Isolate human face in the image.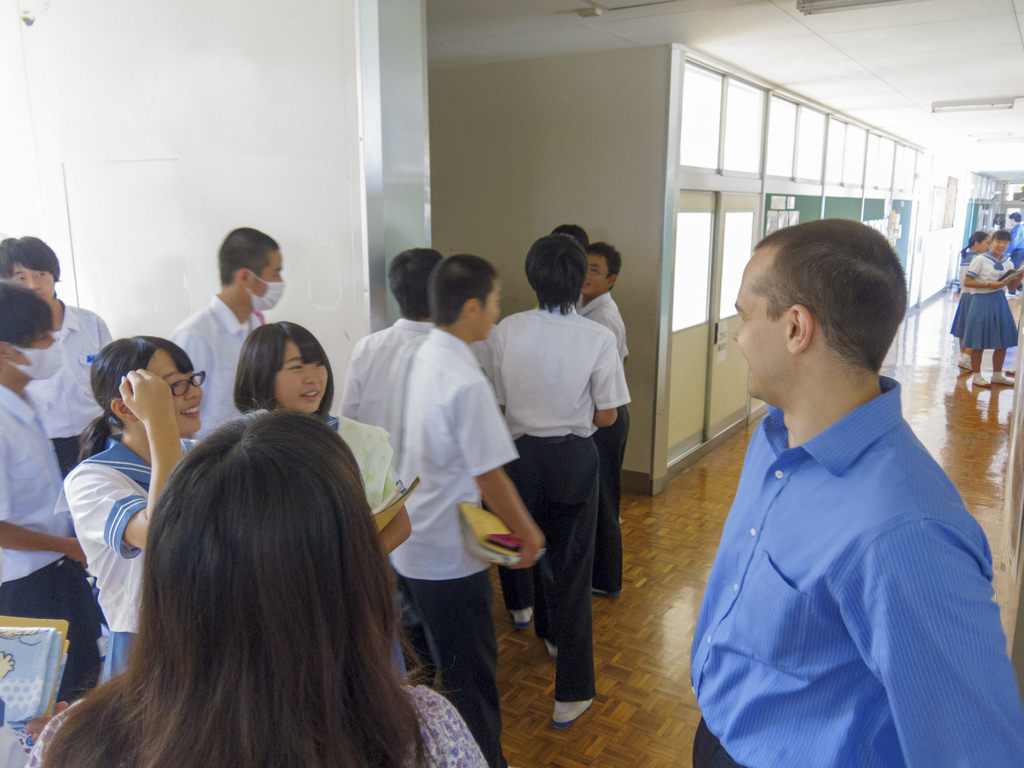
Isolated region: <region>3, 264, 54, 302</region>.
